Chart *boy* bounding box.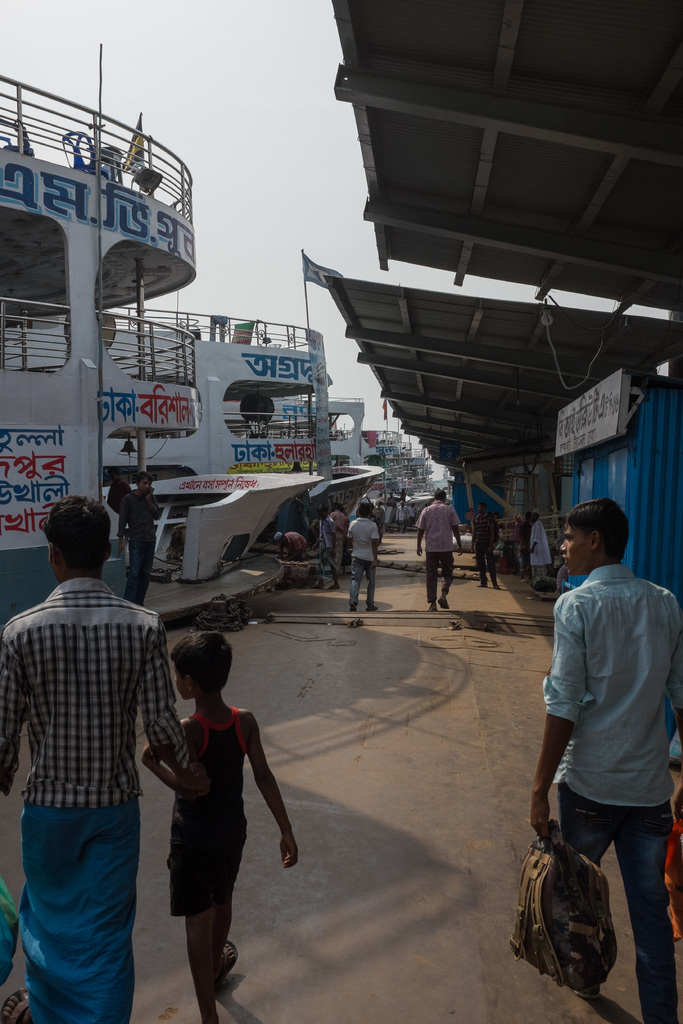
Charted: {"left": 275, "top": 529, "right": 311, "bottom": 564}.
